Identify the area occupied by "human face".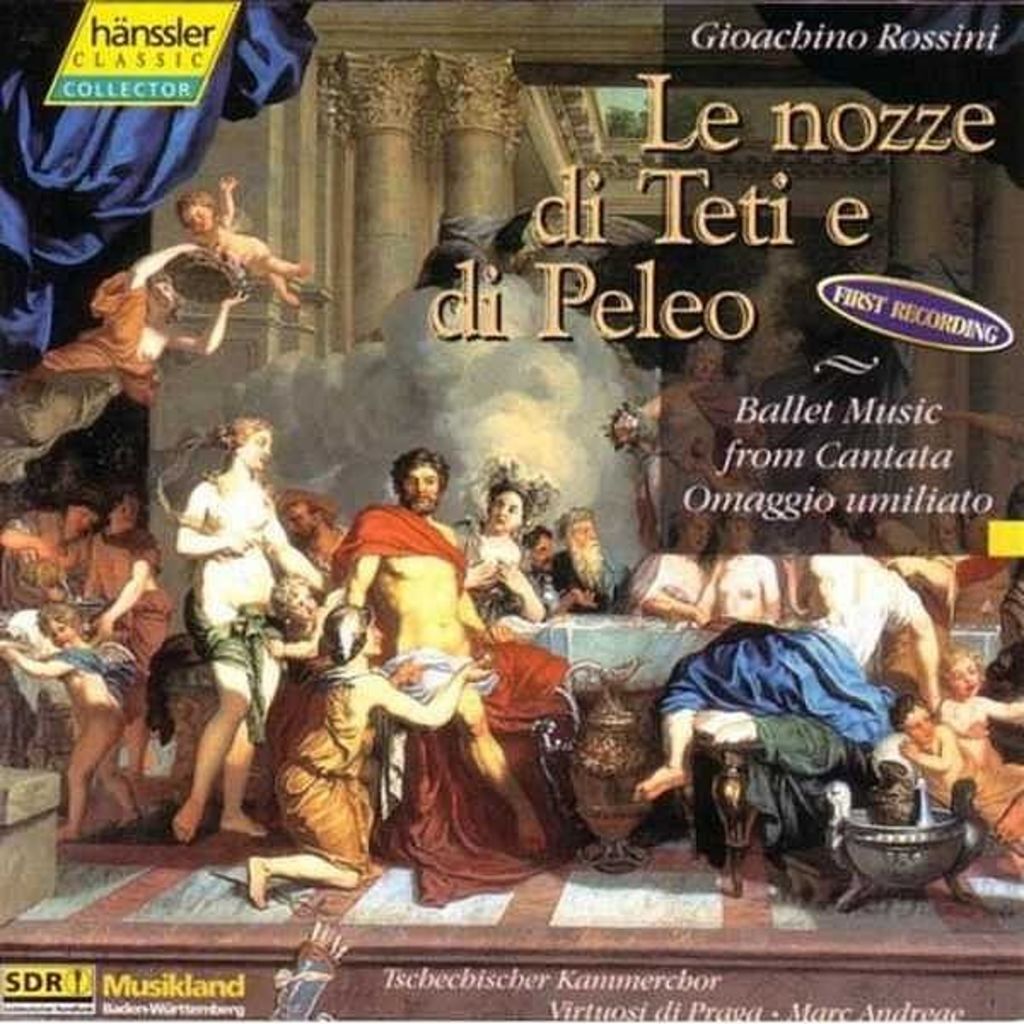
Area: bbox(292, 584, 314, 616).
